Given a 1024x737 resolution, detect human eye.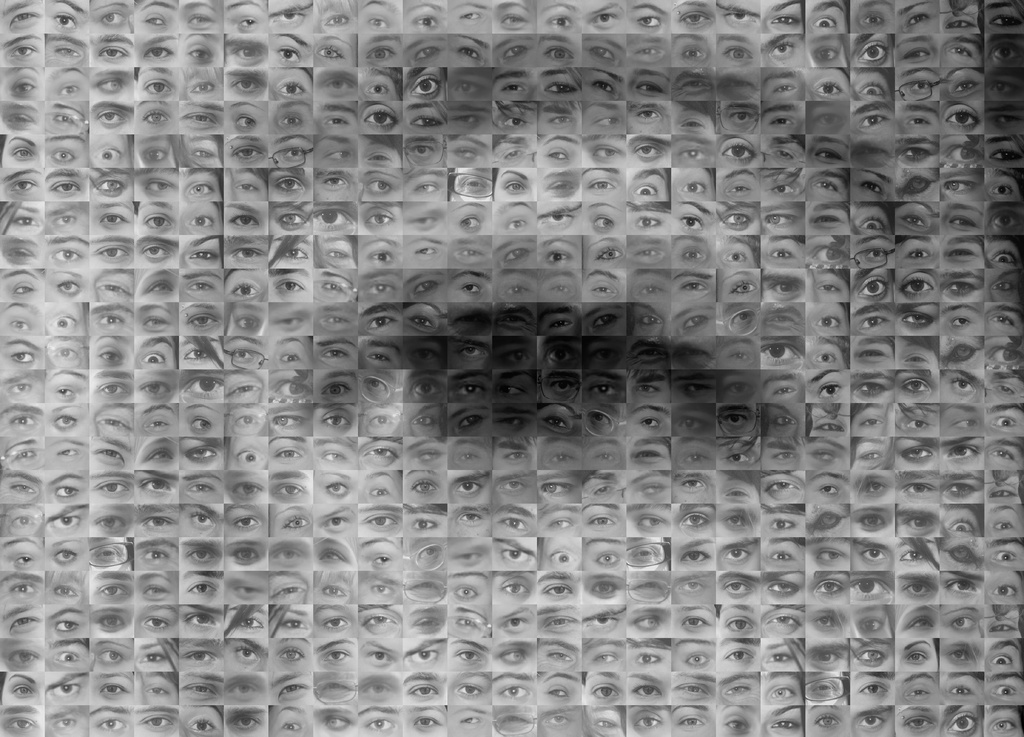
<box>906,246,931,261</box>.
